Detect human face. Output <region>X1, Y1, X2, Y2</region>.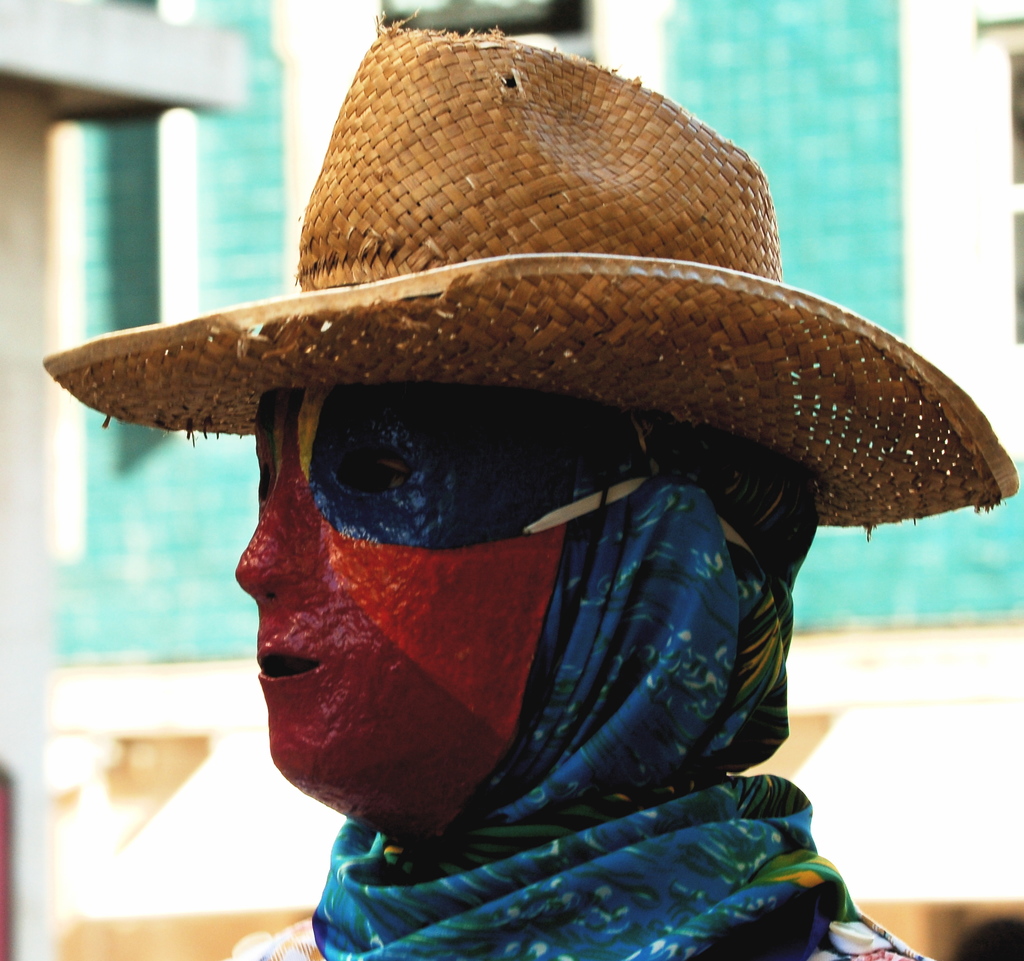
<region>236, 388, 567, 789</region>.
